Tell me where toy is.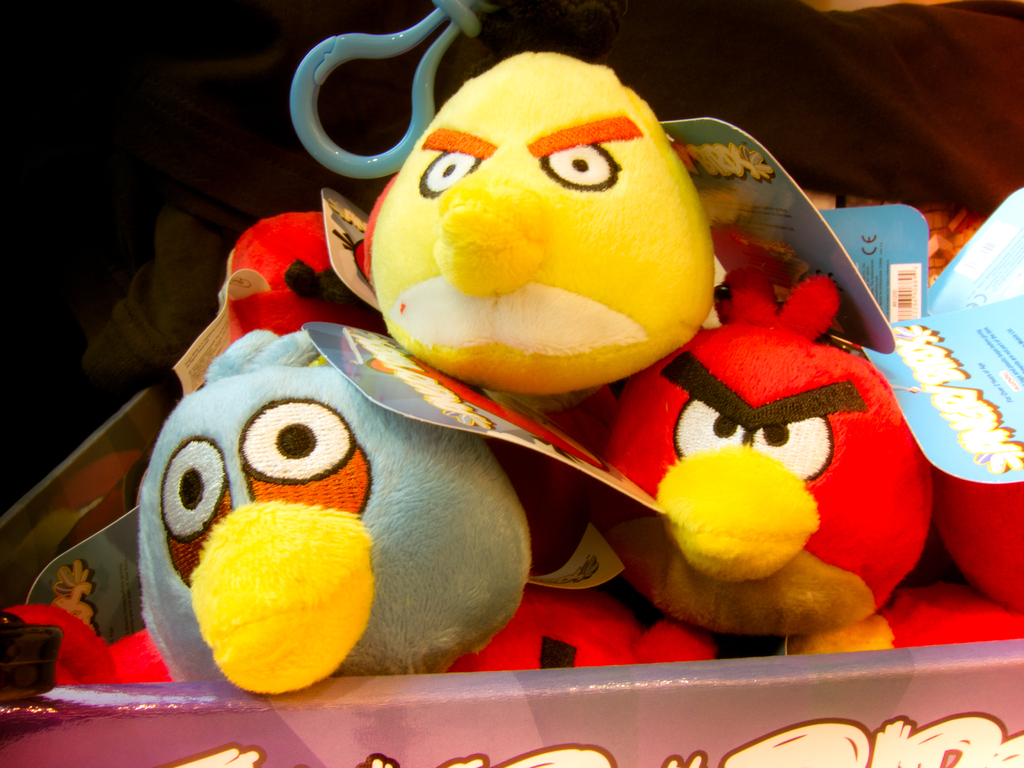
toy is at x1=5, y1=602, x2=179, y2=691.
